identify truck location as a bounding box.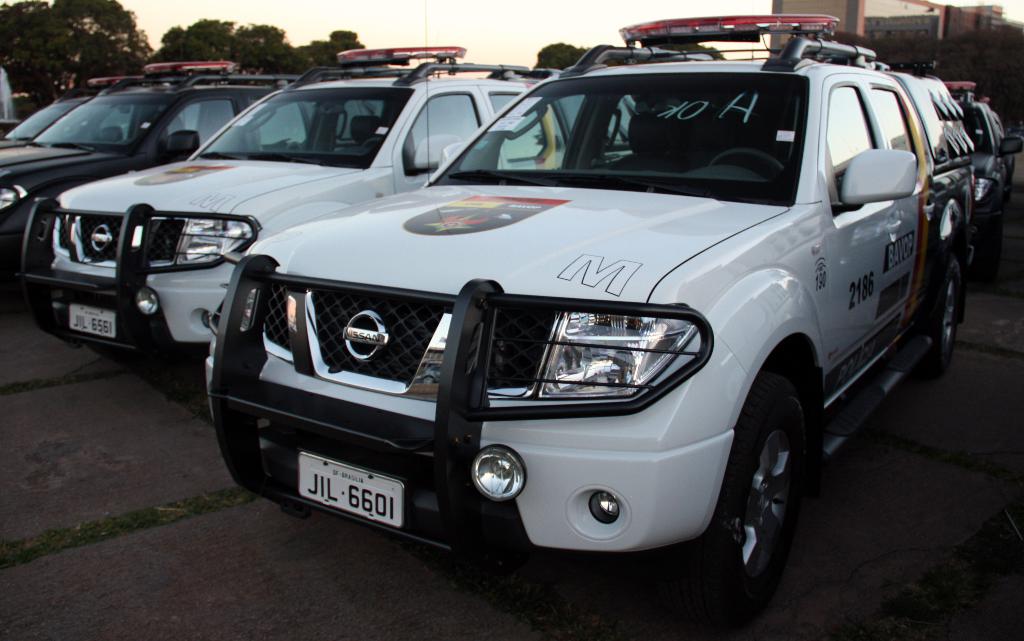
rect(204, 10, 975, 640).
